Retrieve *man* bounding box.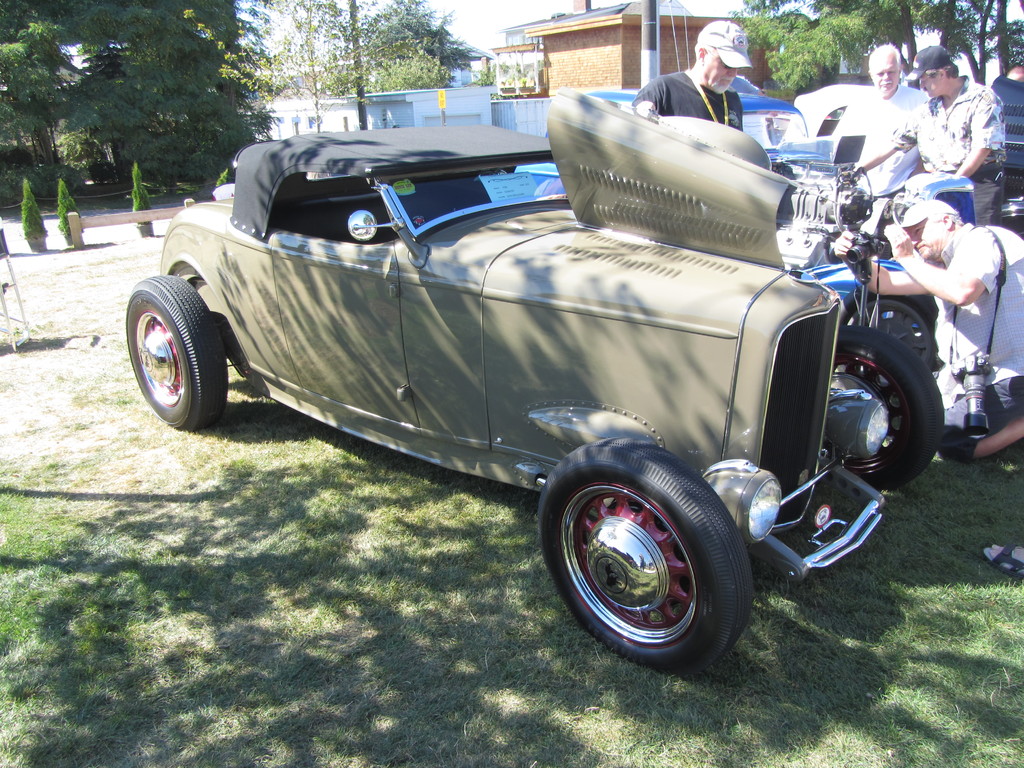
Bounding box: [824, 196, 1023, 468].
